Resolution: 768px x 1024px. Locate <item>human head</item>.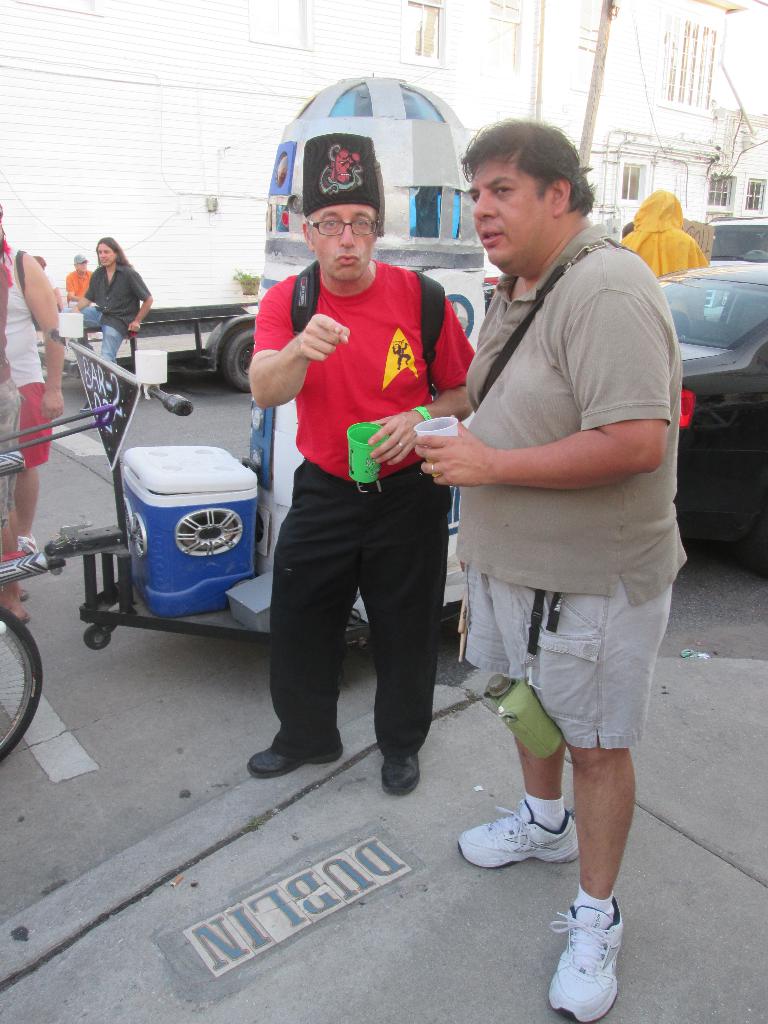
634:184:686:230.
